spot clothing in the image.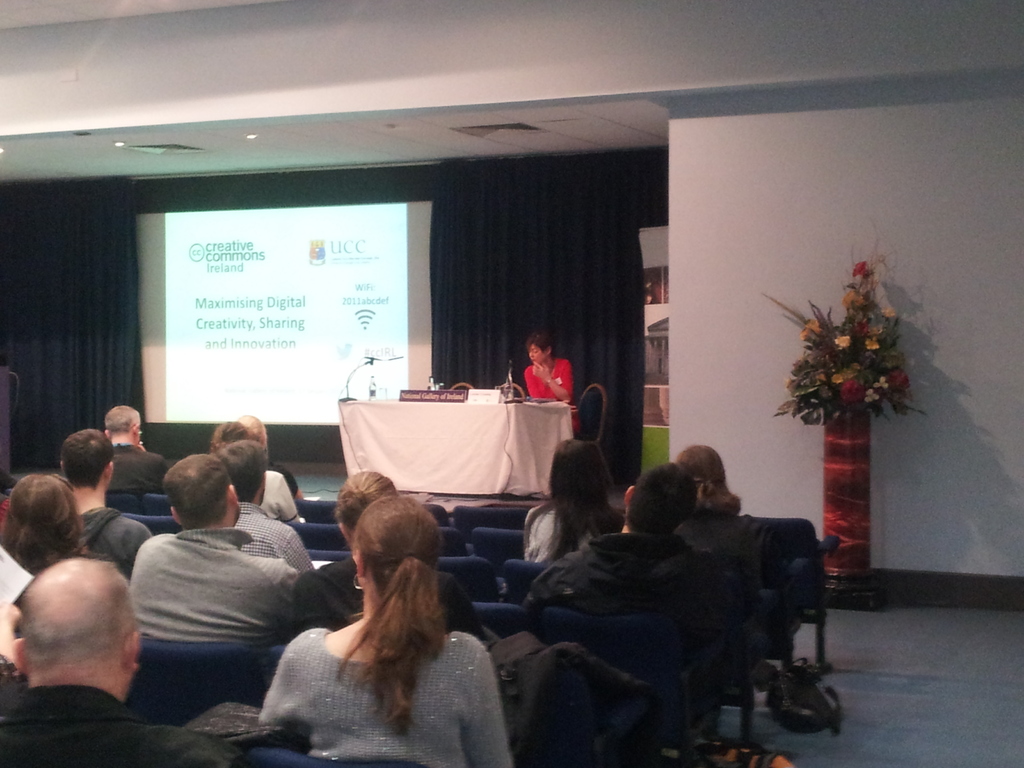
clothing found at (126,524,302,684).
